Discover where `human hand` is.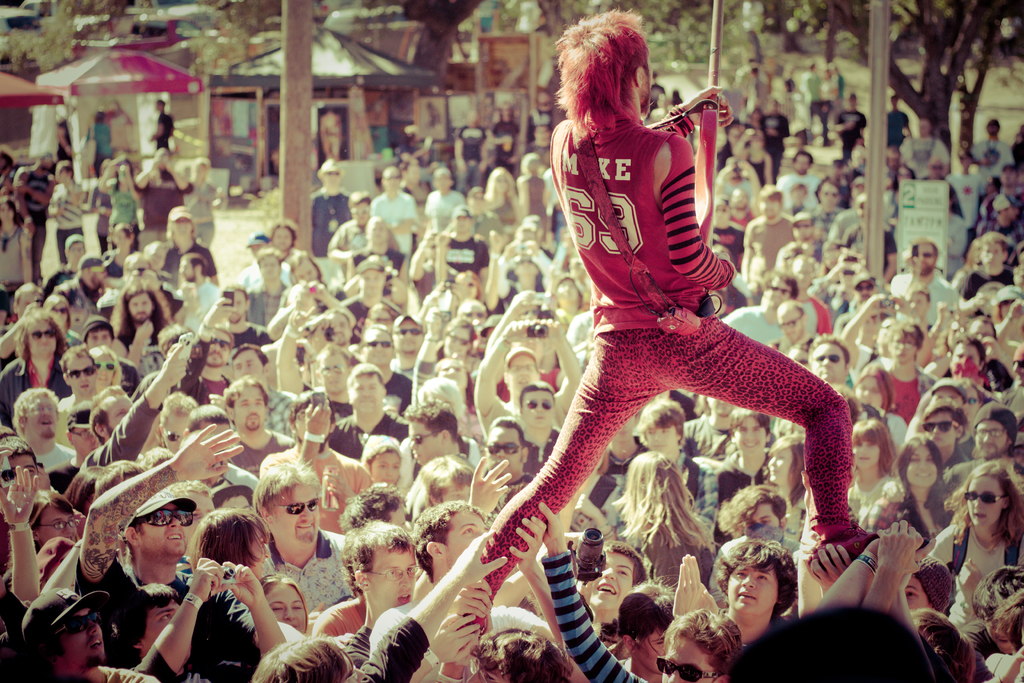
Discovered at box=[0, 462, 40, 524].
